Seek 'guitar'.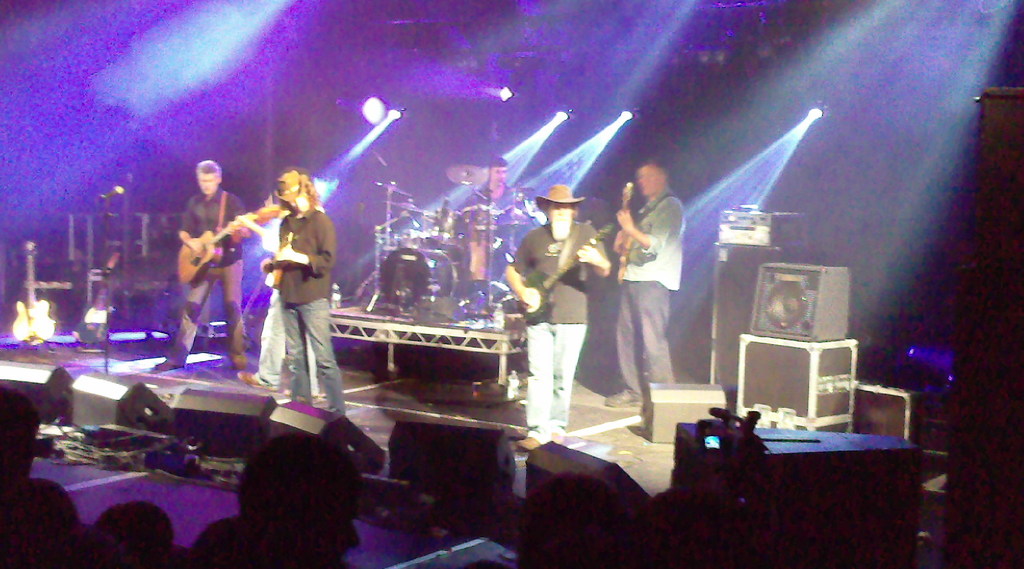
left=518, top=222, right=604, bottom=315.
